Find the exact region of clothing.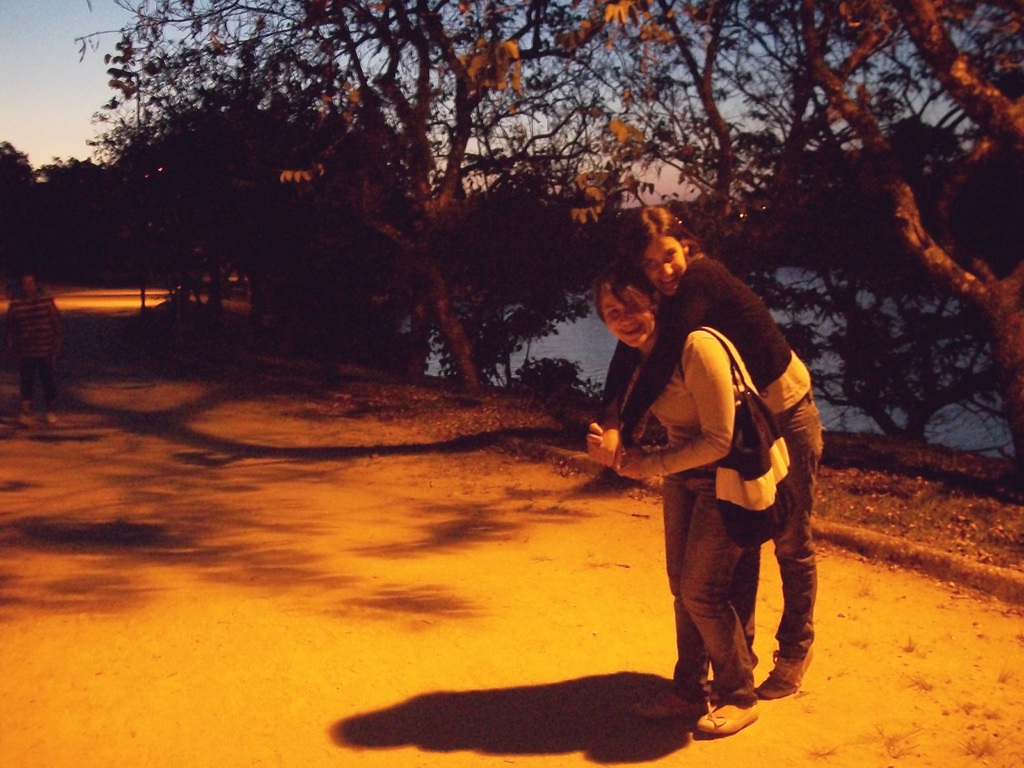
Exact region: <box>7,294,55,410</box>.
